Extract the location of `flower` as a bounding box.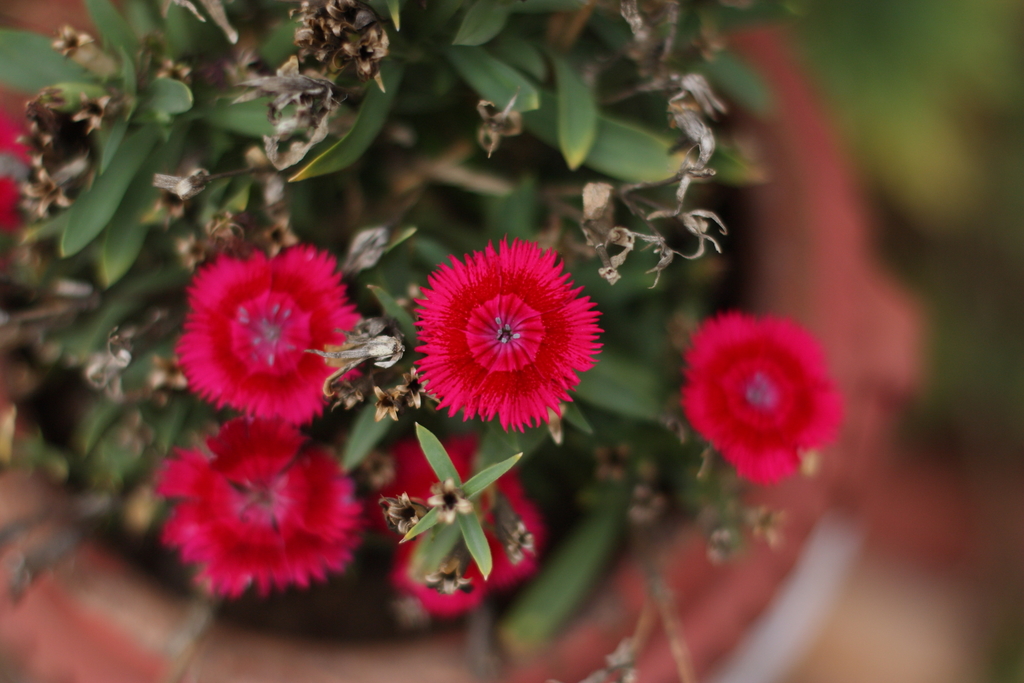
select_region(20, 144, 100, 220).
